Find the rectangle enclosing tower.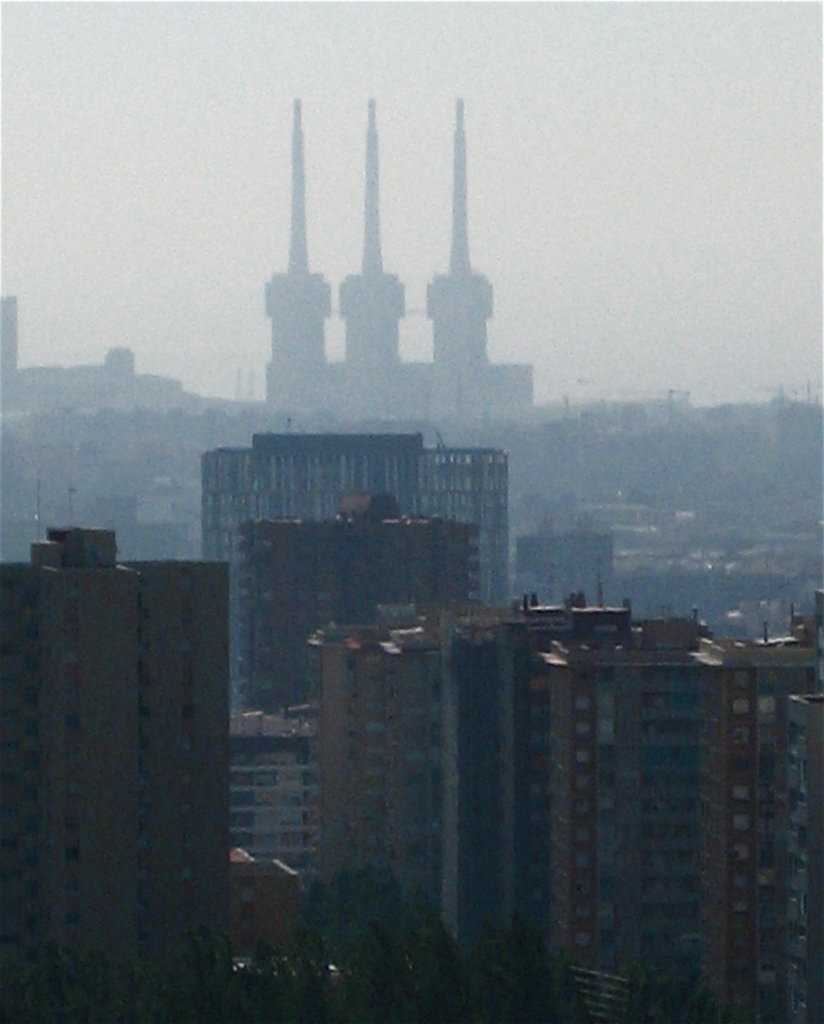
262 109 331 405.
